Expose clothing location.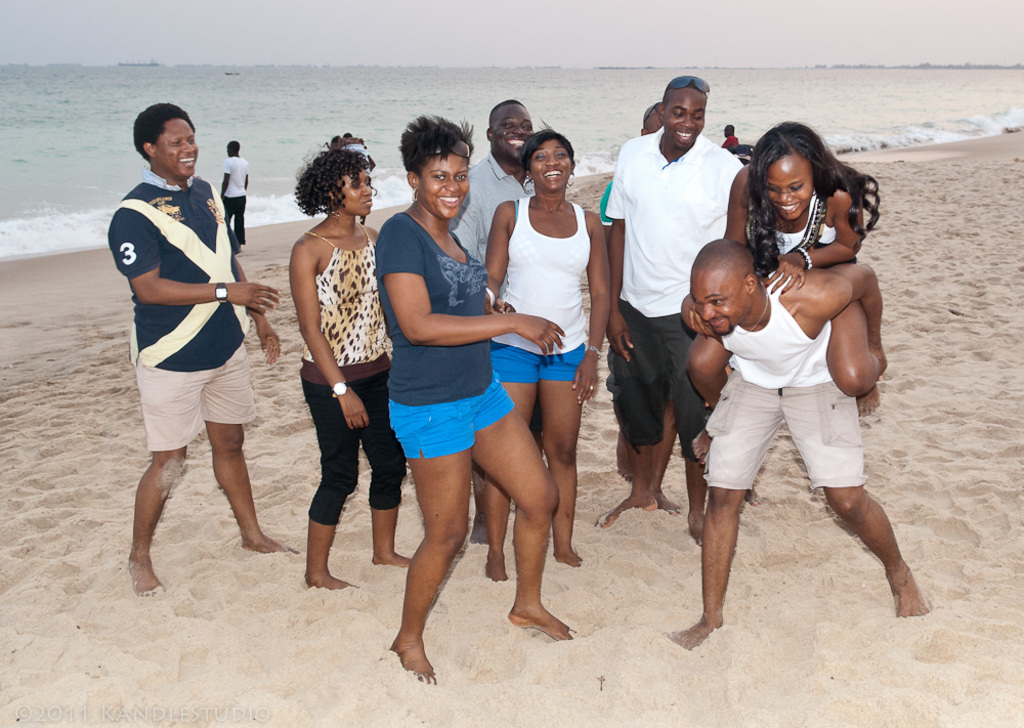
Exposed at bbox=[724, 132, 737, 154].
